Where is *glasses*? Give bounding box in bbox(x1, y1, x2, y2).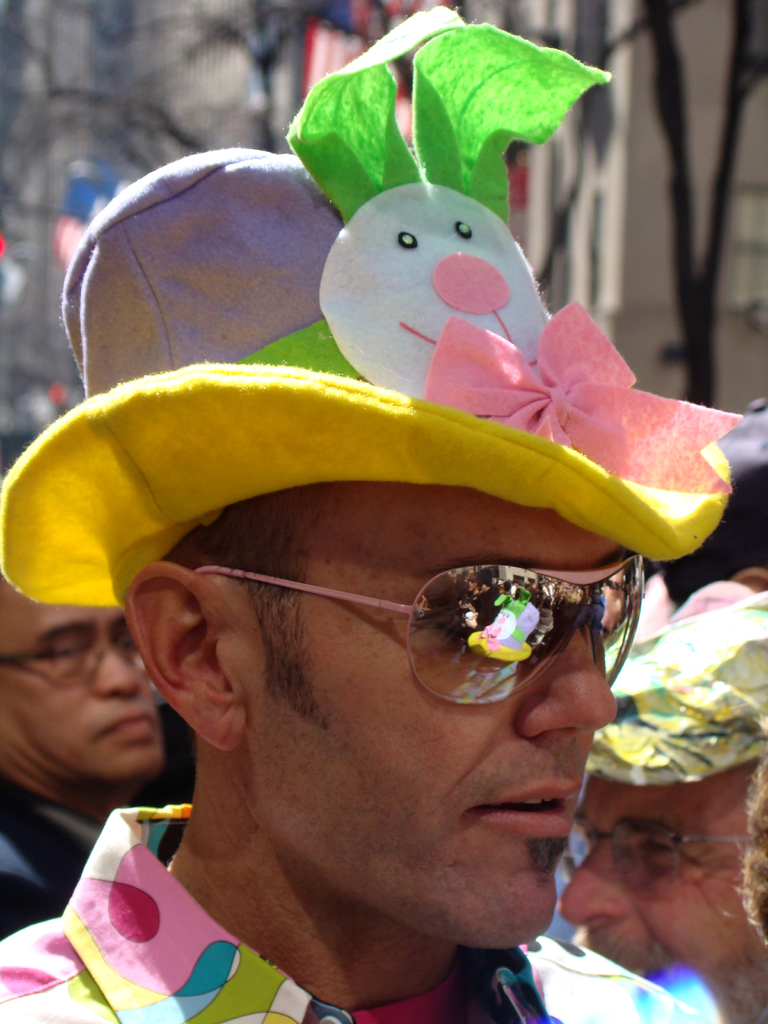
bbox(212, 515, 653, 727).
